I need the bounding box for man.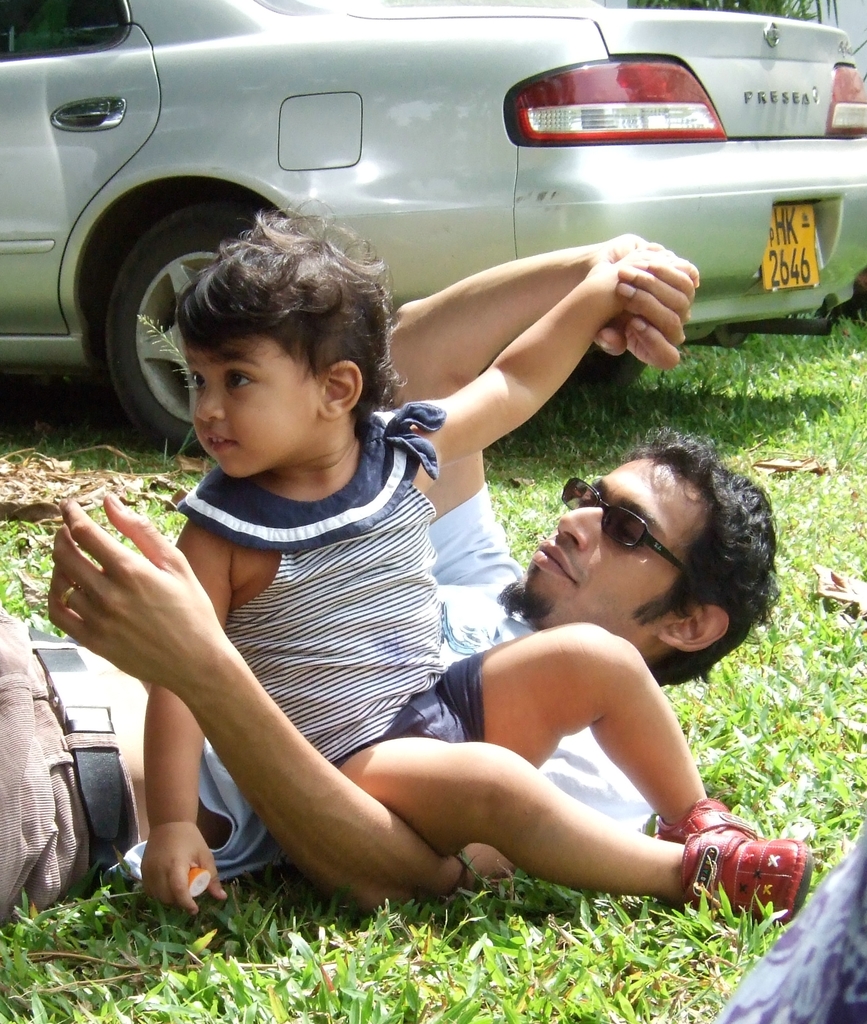
Here it is: select_region(29, 159, 768, 935).
